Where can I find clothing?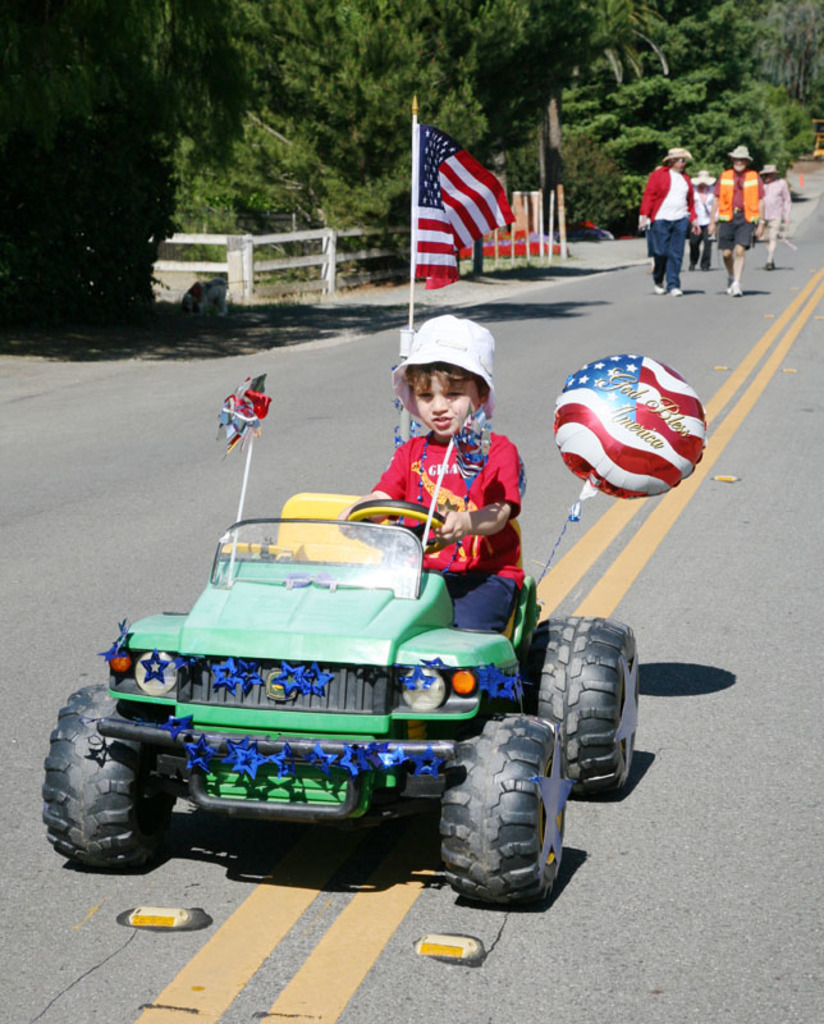
You can find it at crop(347, 431, 551, 640).
